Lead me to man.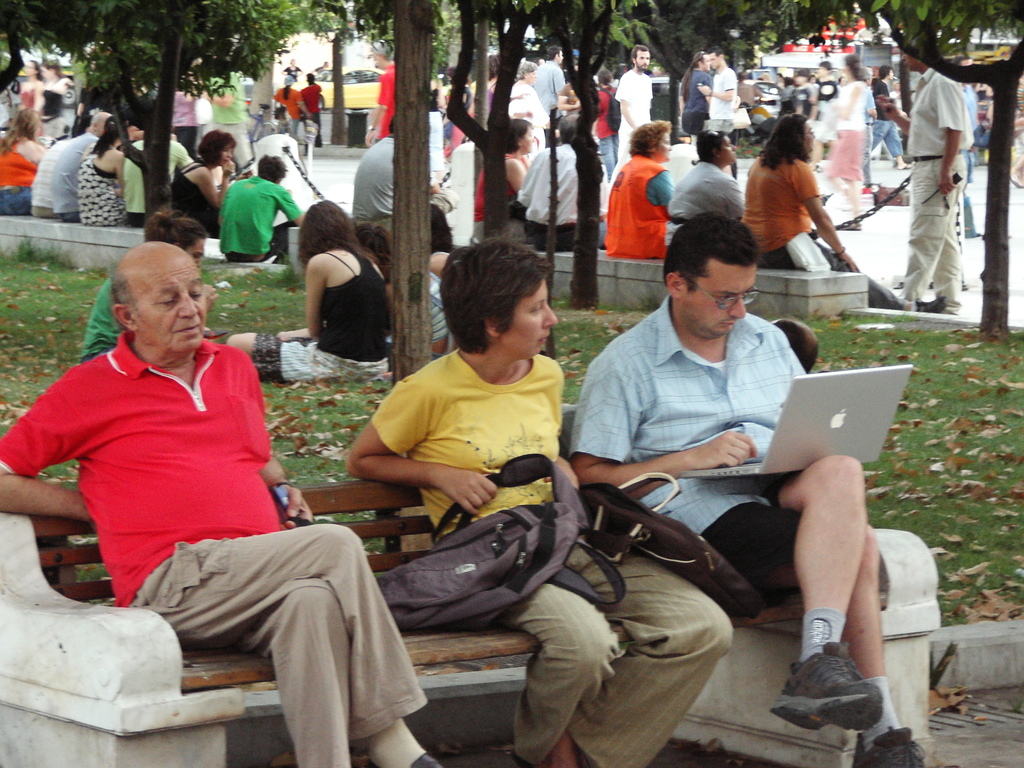
Lead to [514,114,619,252].
